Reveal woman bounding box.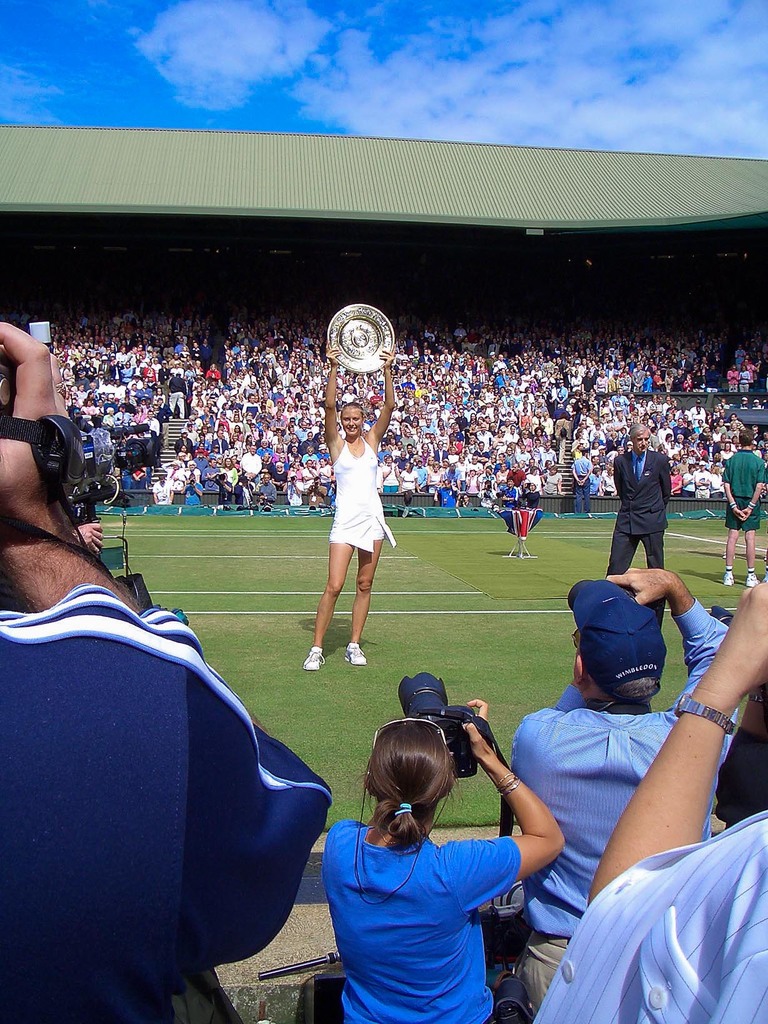
Revealed: Rect(63, 365, 70, 386).
